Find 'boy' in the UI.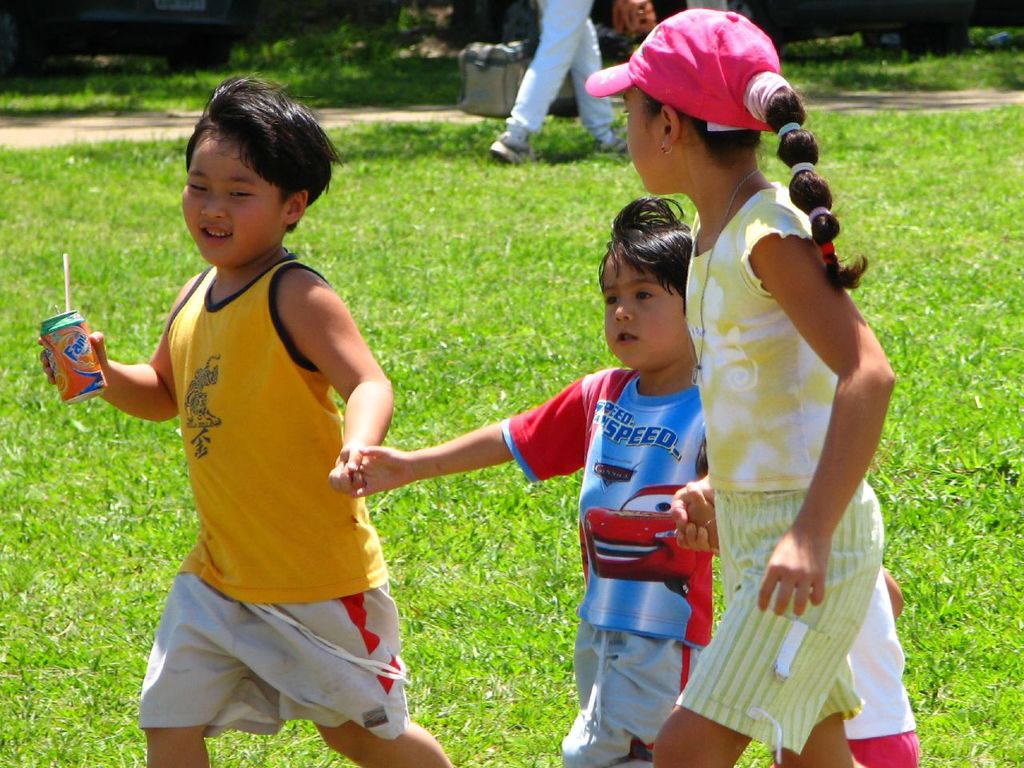
UI element at BBox(350, 194, 718, 767).
